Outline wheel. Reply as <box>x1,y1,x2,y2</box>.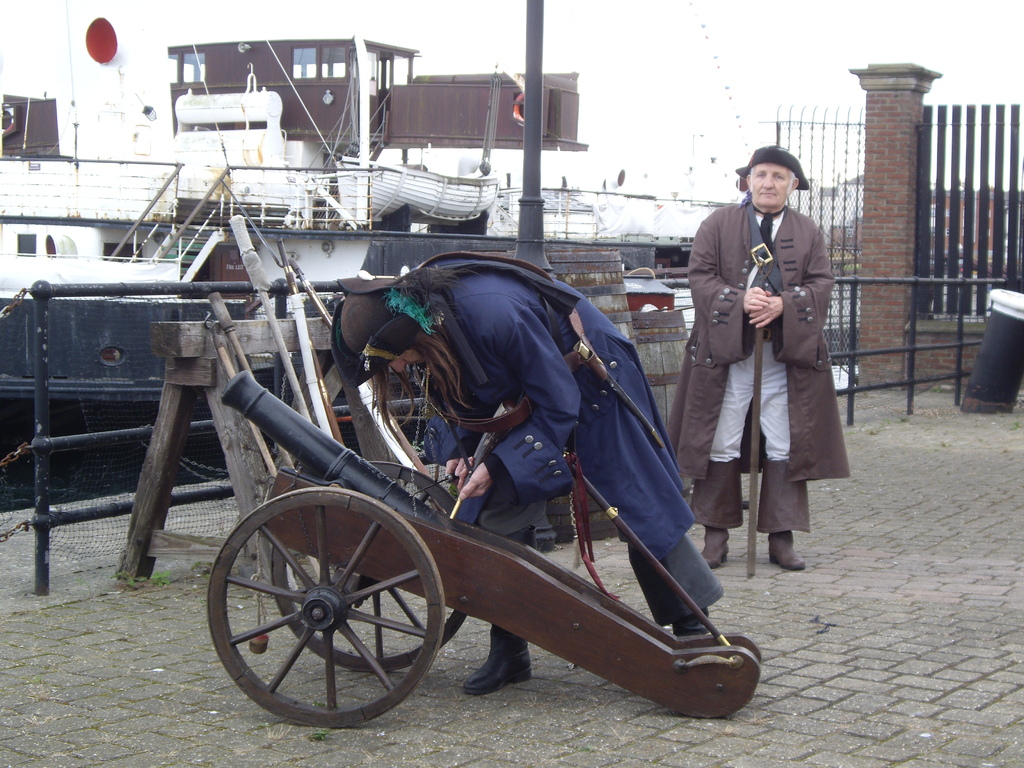
<box>265,460,466,674</box>.
